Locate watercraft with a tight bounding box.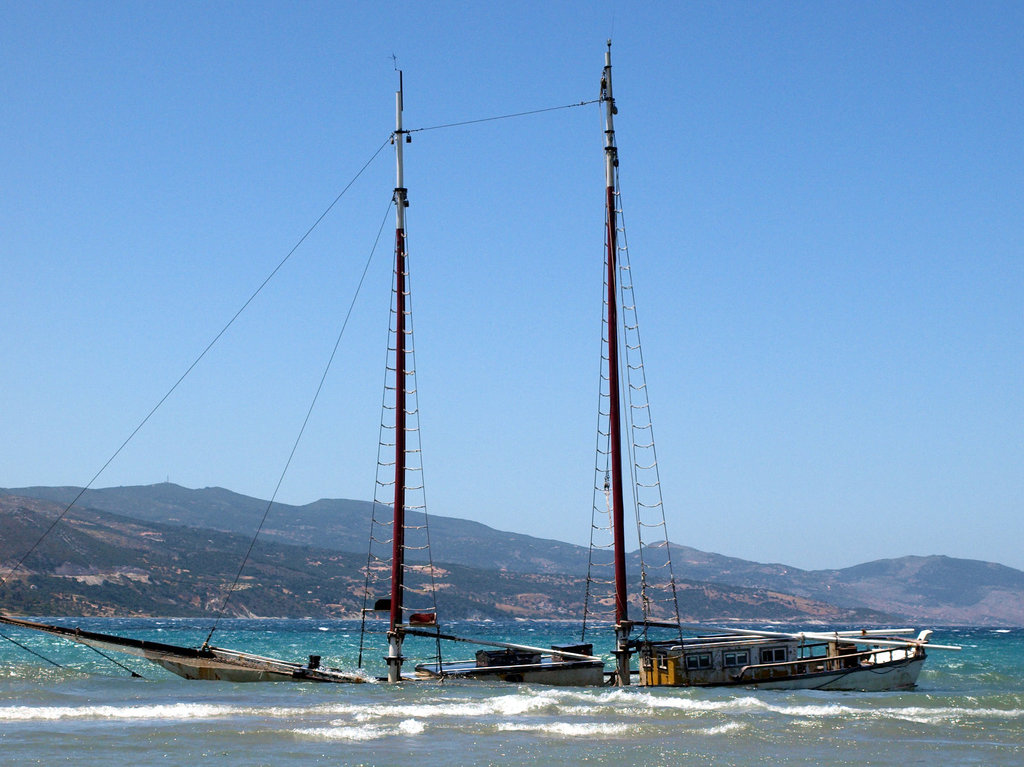
[0, 13, 966, 679].
